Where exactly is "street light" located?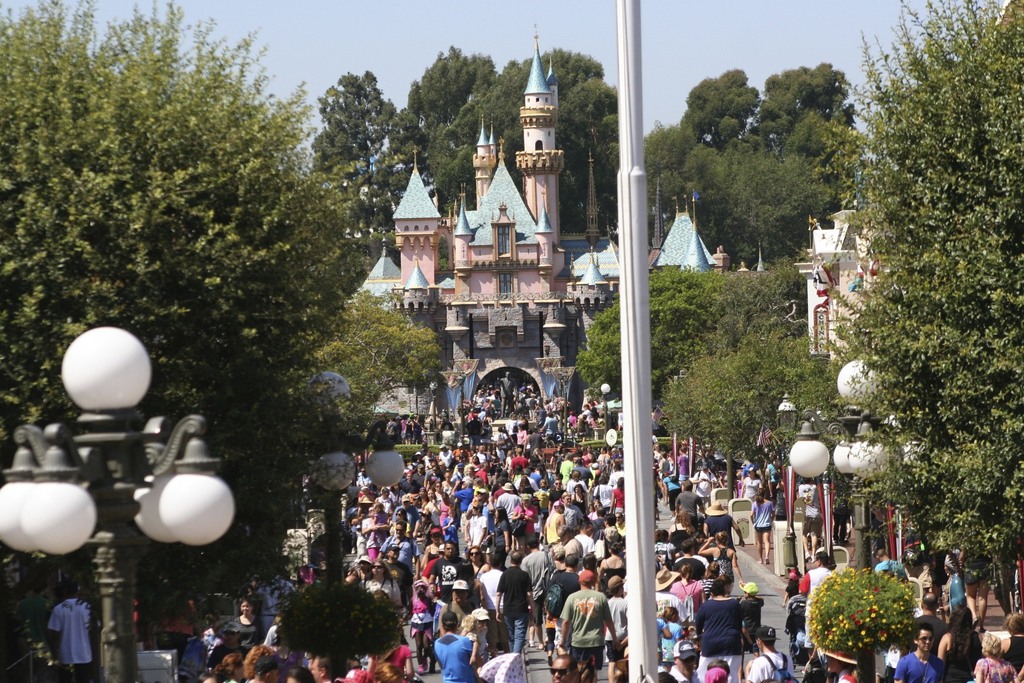
Its bounding box is select_region(556, 372, 563, 432).
